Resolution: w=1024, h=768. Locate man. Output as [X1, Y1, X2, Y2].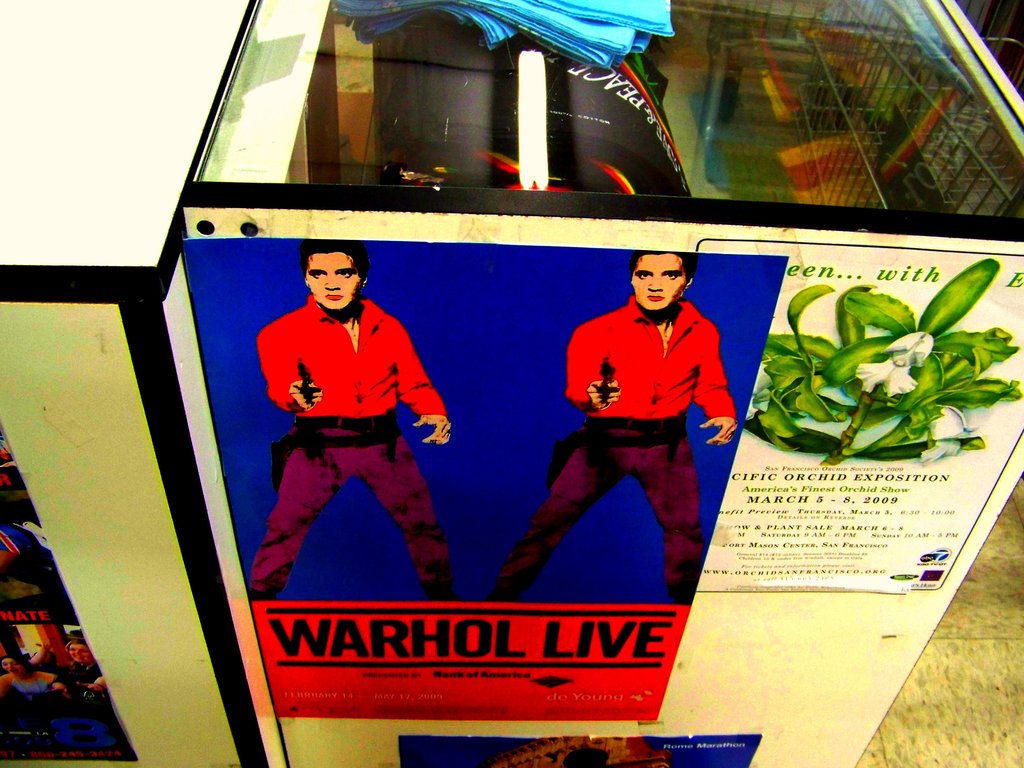
[484, 249, 731, 600].
